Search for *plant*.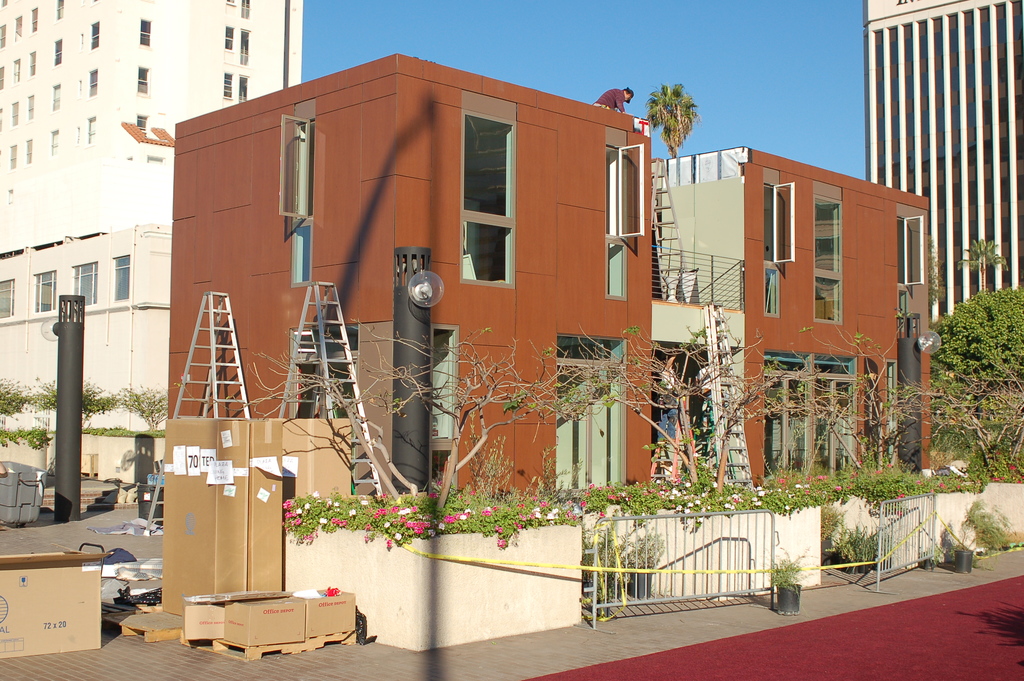
Found at region(964, 505, 1018, 546).
